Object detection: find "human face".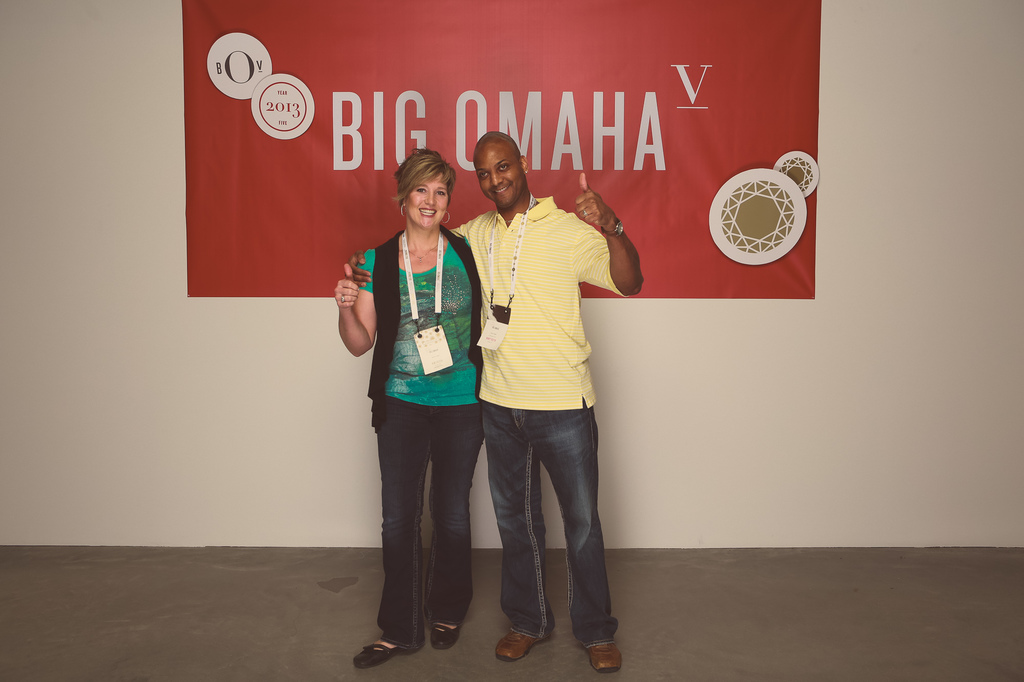
bbox(403, 175, 448, 230).
